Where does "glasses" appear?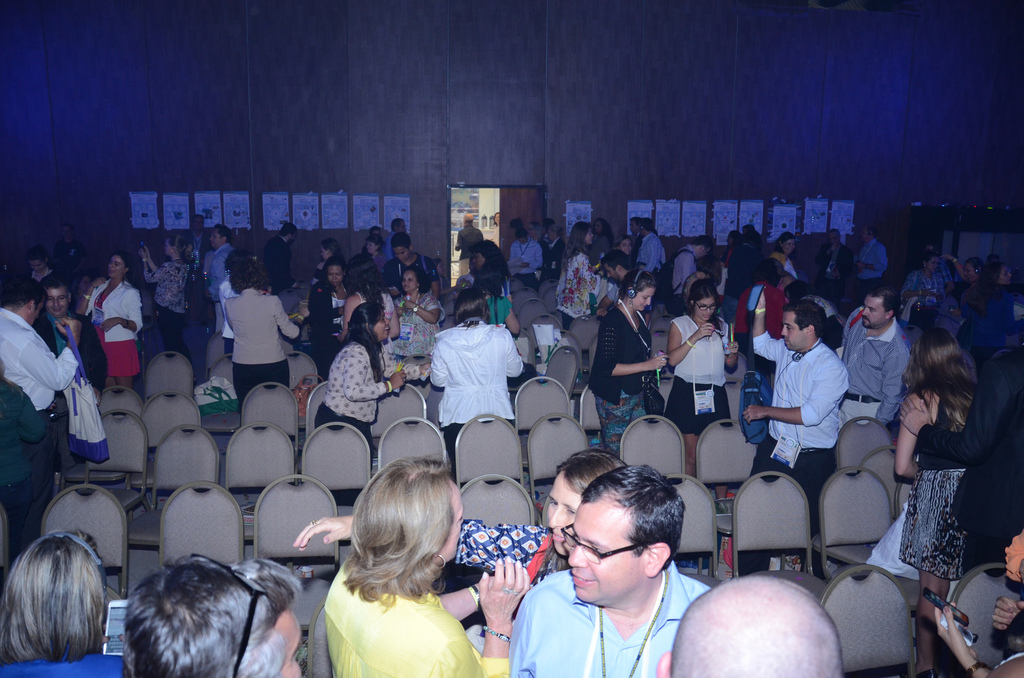
Appears at BBox(181, 548, 266, 677).
